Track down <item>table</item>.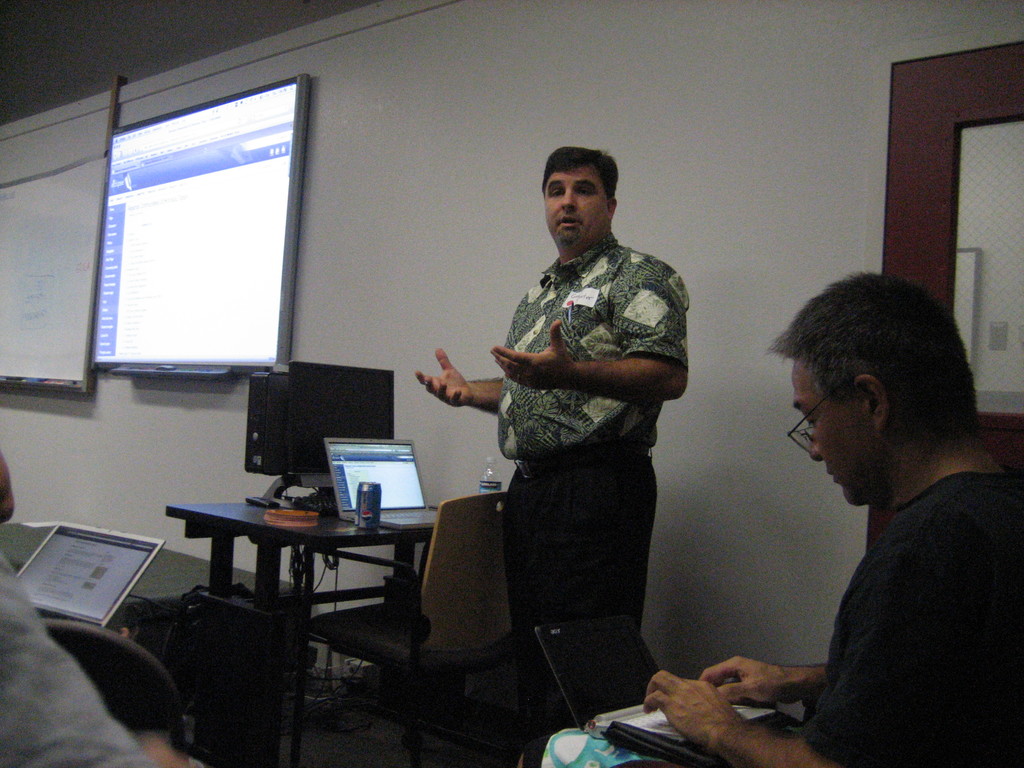
Tracked to 141/495/460/644.
